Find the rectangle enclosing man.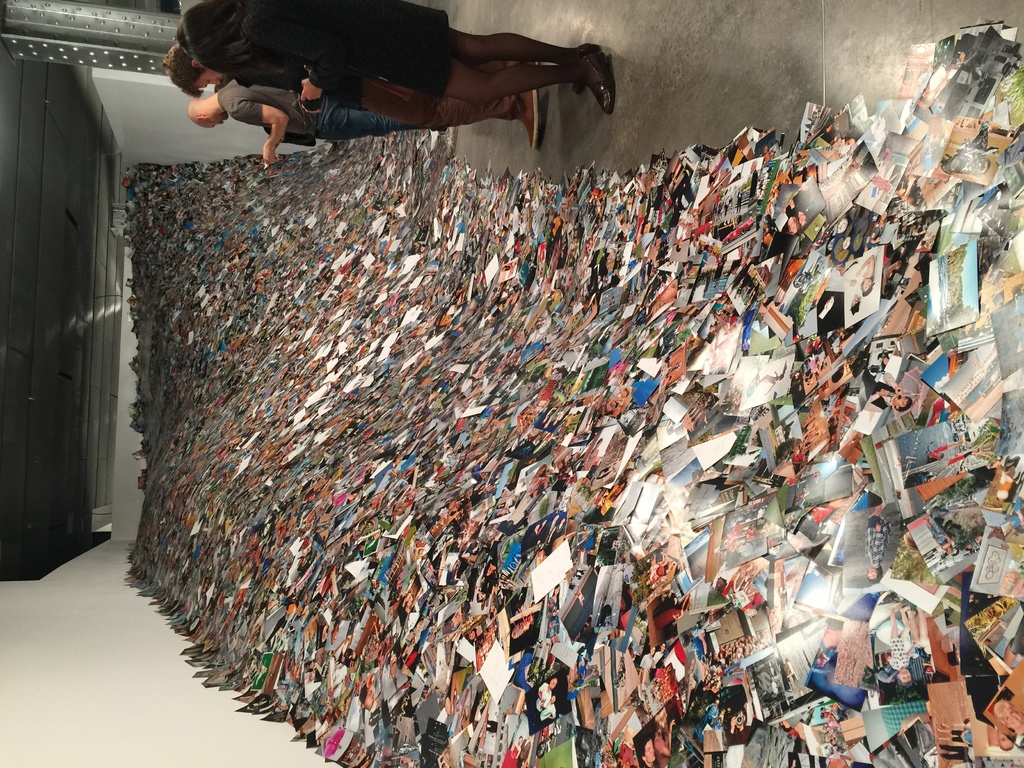
bbox(637, 646, 657, 669).
